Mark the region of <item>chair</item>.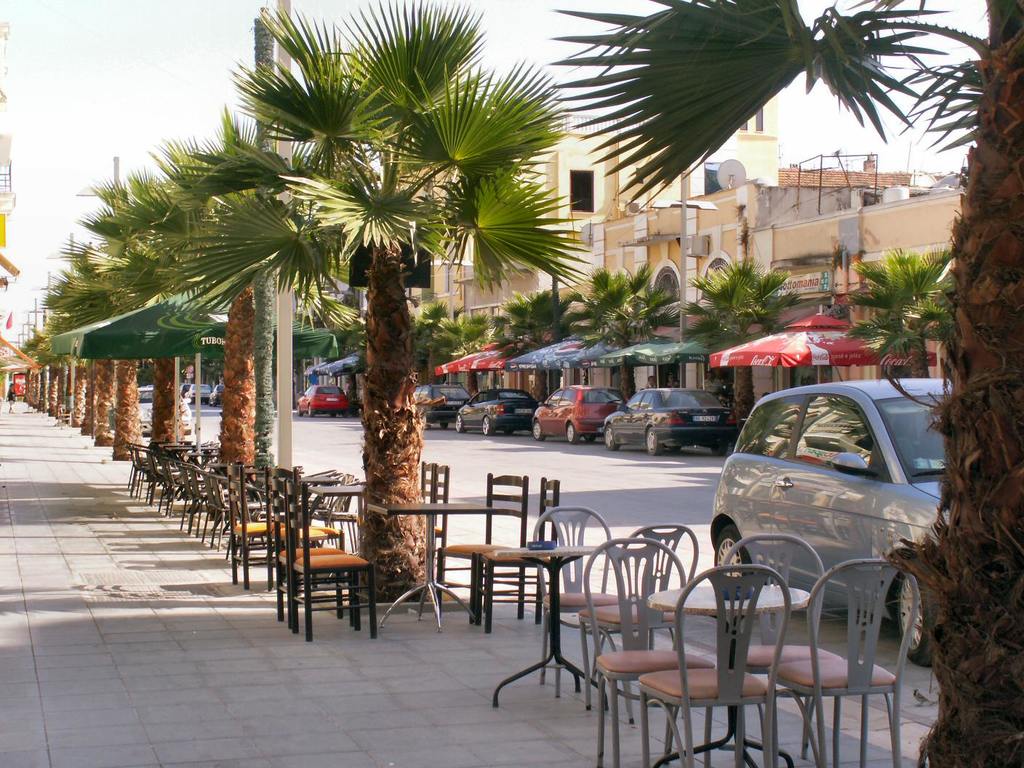
Region: <region>286, 481, 372, 642</region>.
